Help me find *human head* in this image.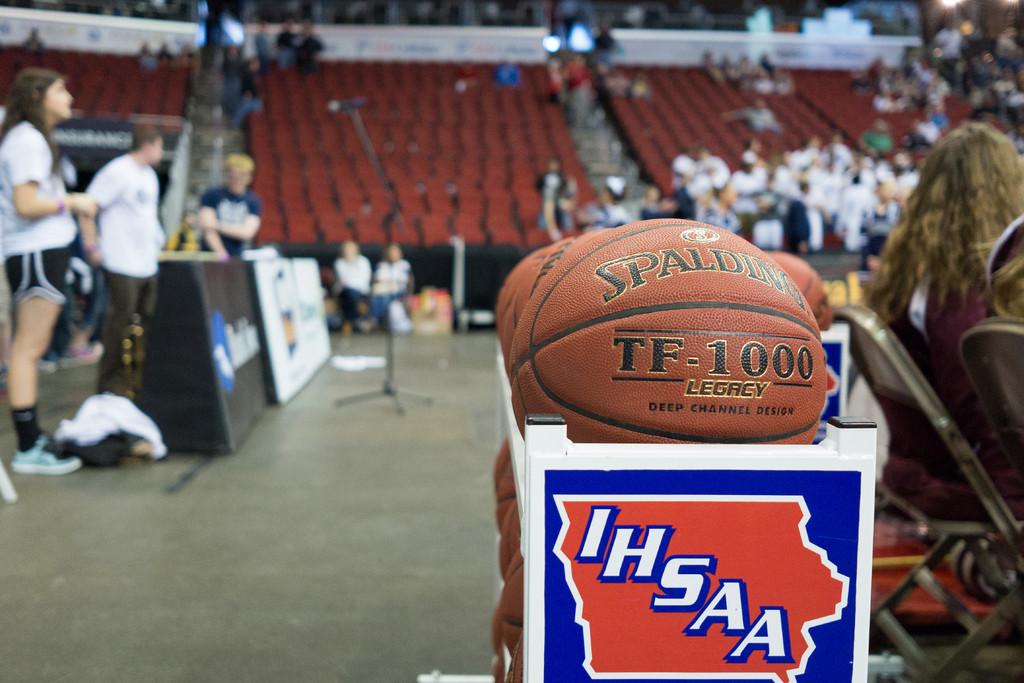
Found it: (339,239,356,264).
